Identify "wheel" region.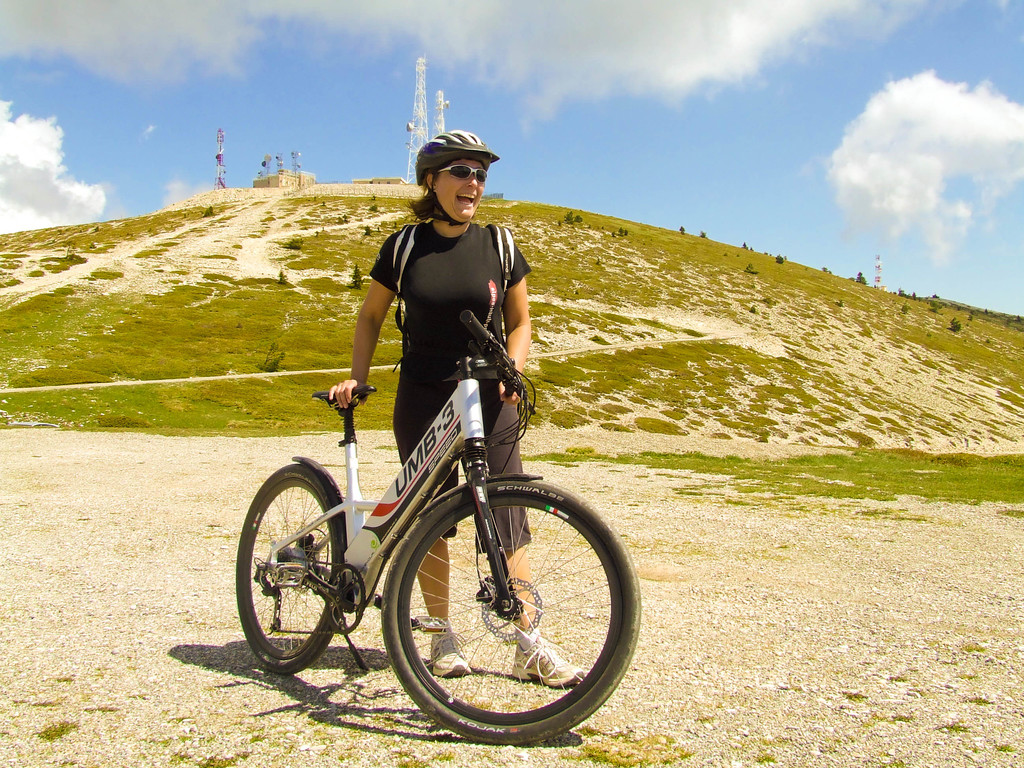
Region: box=[378, 482, 644, 741].
